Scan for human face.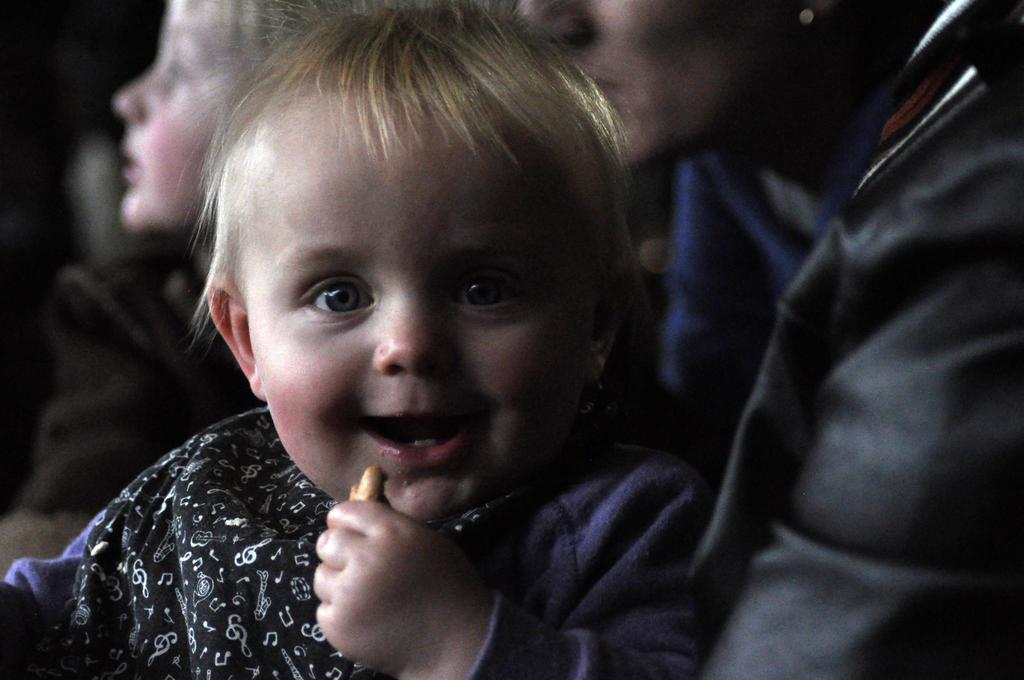
Scan result: 249 106 609 522.
